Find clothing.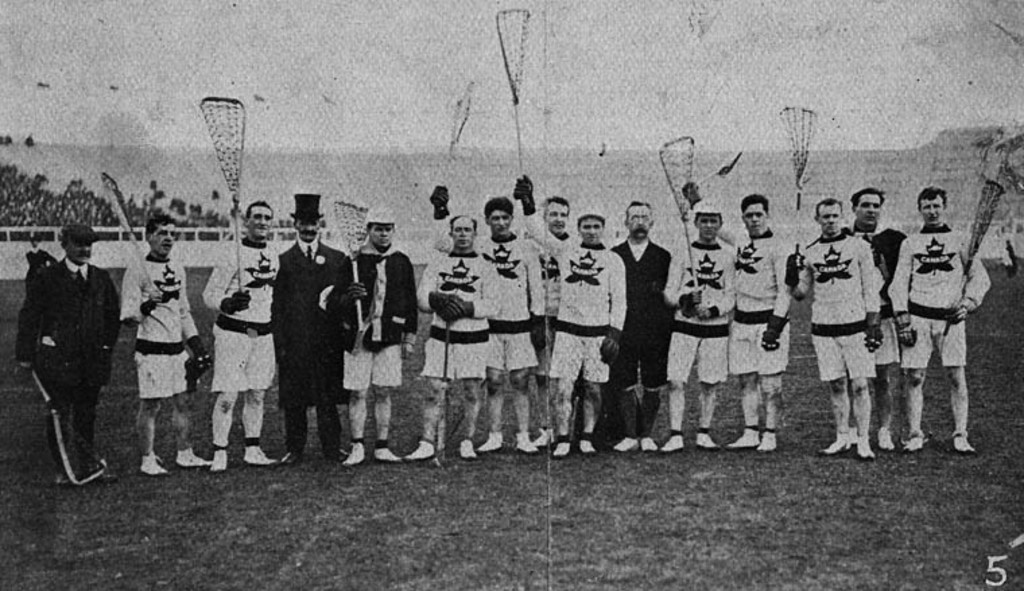
[804, 241, 884, 388].
